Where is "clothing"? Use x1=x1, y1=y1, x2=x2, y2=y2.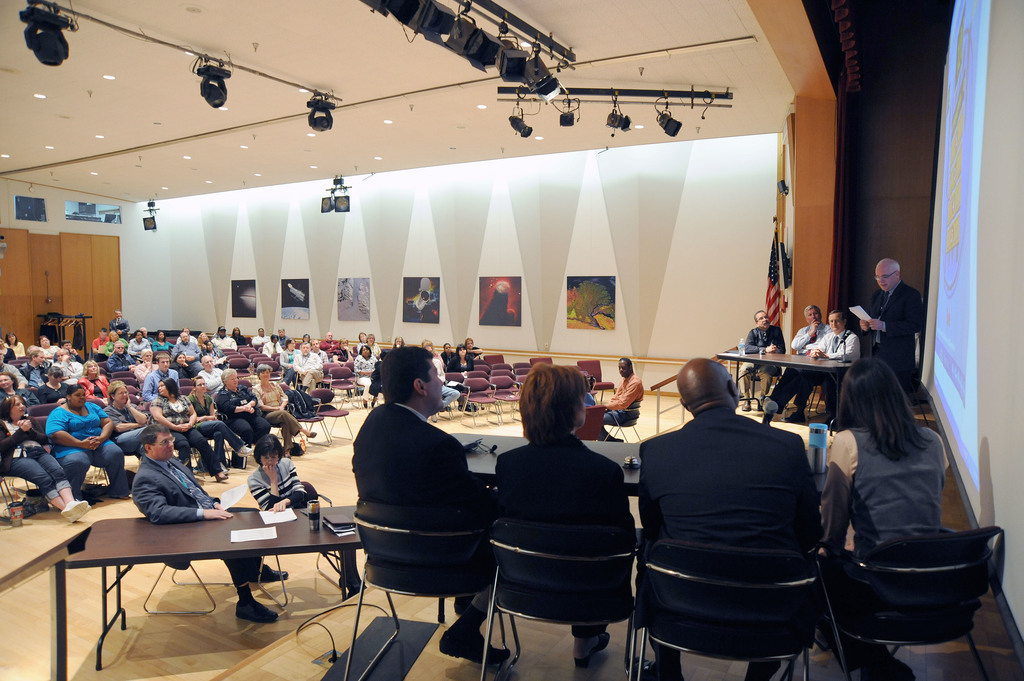
x1=849, y1=280, x2=928, y2=412.
